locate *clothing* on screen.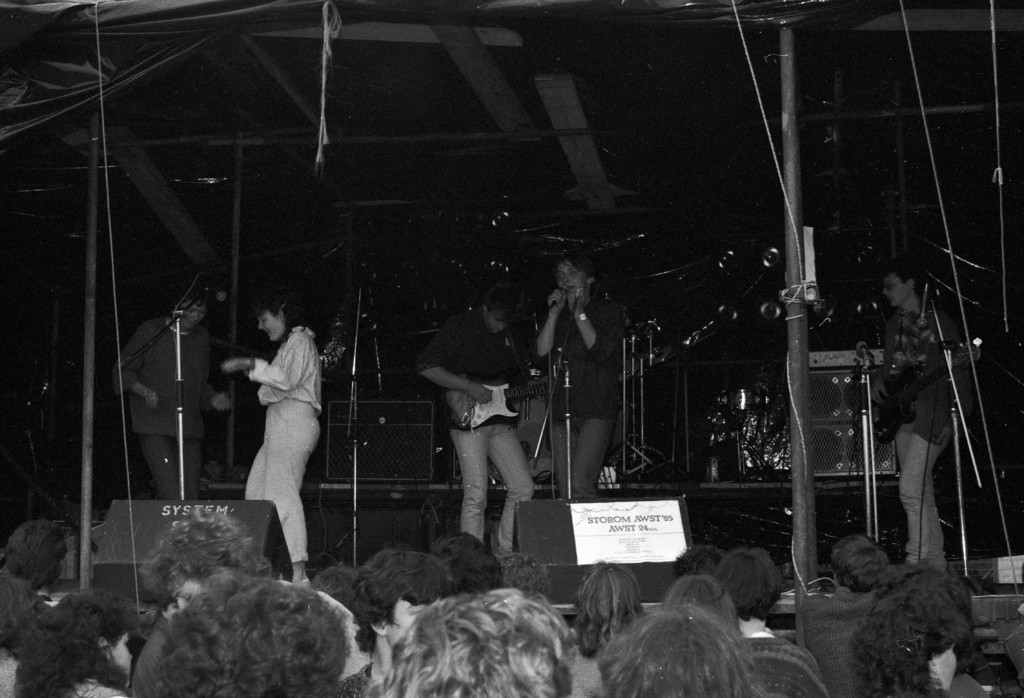
On screen at box(104, 311, 218, 498).
